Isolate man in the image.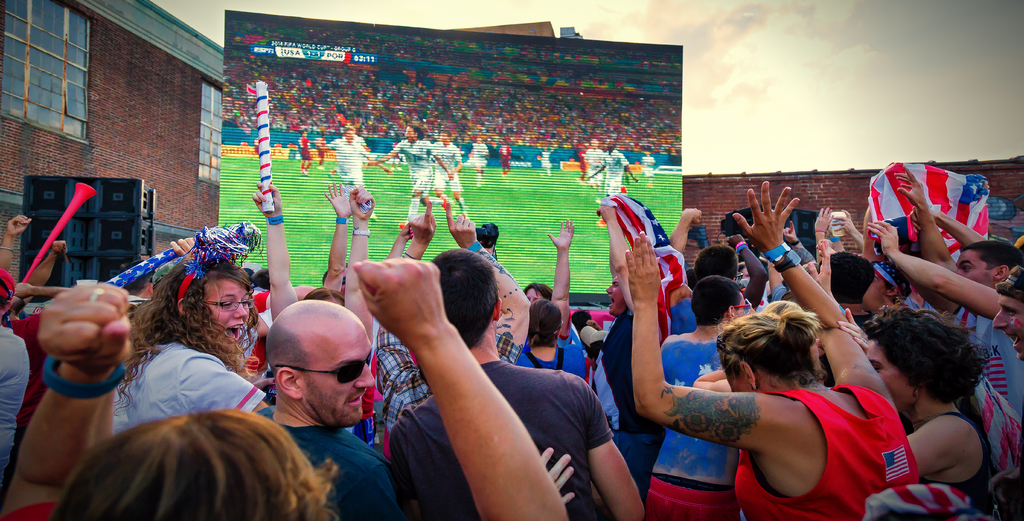
Isolated region: rect(470, 134, 489, 186).
